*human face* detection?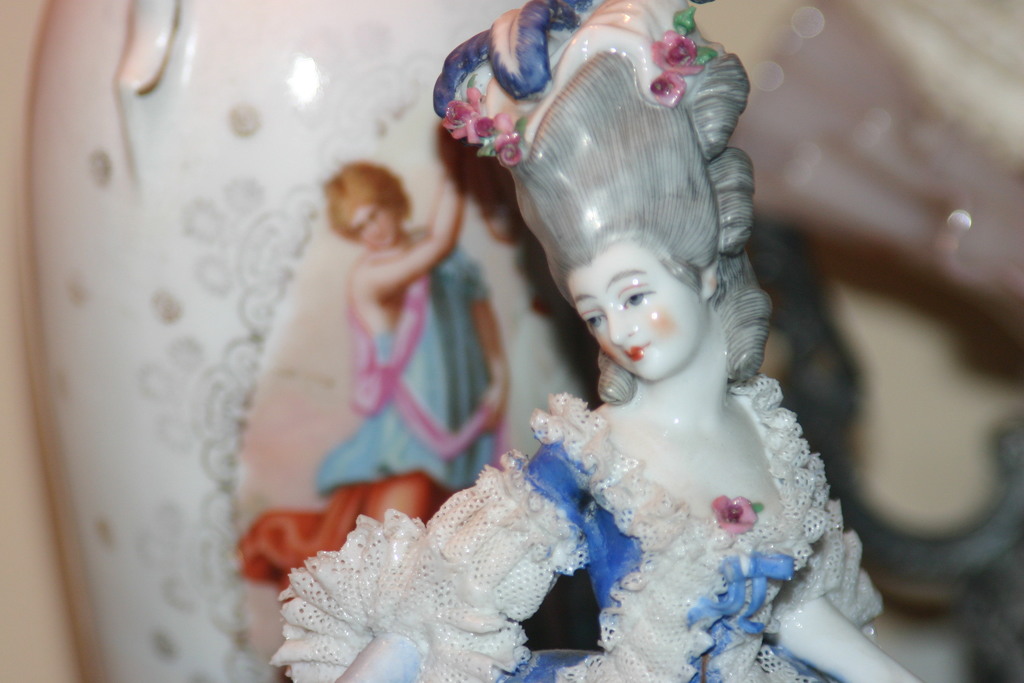
[x1=345, y1=201, x2=396, y2=255]
